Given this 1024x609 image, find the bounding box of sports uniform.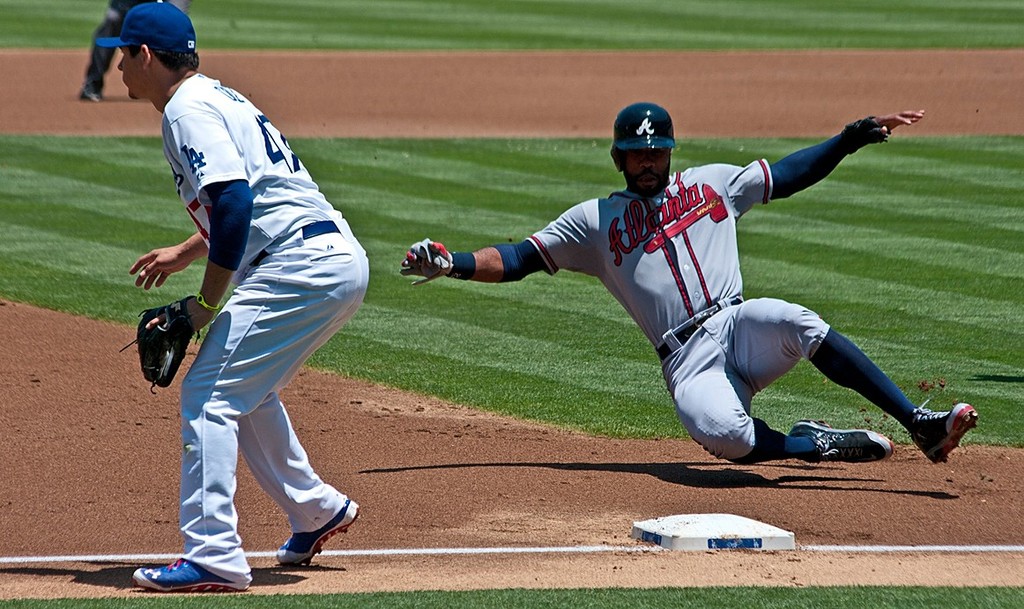
(left=397, top=78, right=990, bottom=470).
